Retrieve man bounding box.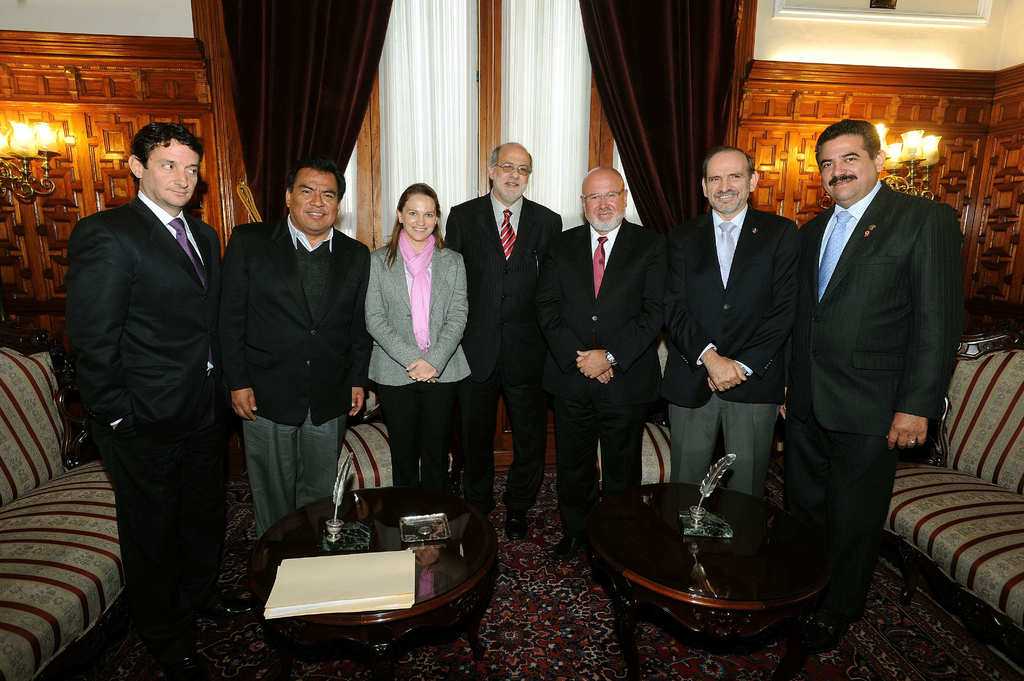
Bounding box: bbox=(780, 117, 964, 652).
